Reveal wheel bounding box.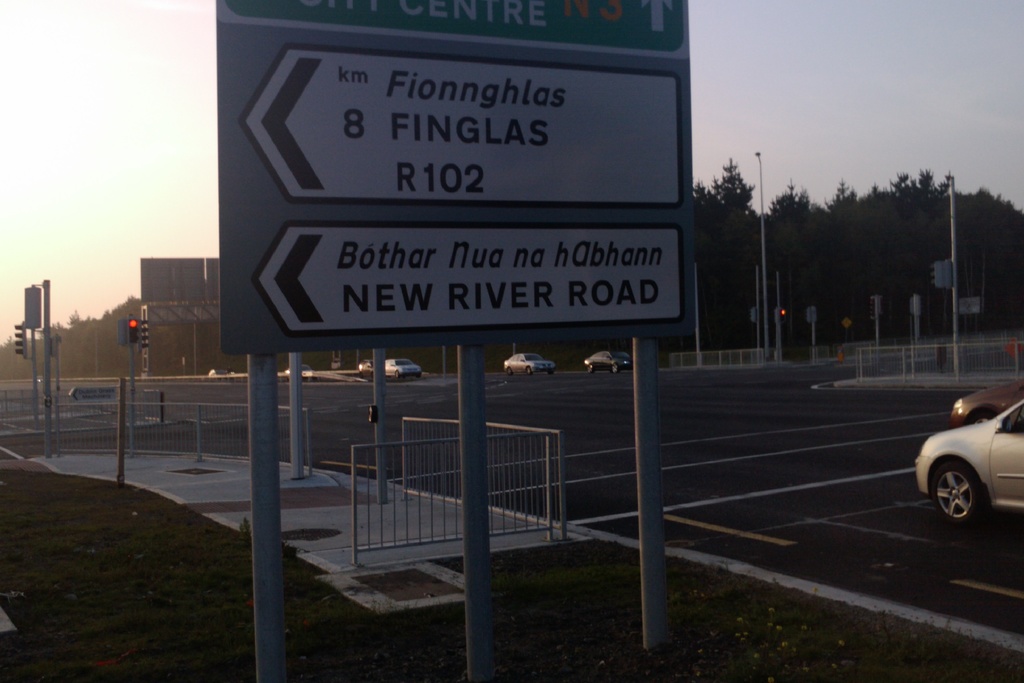
Revealed: left=938, top=457, right=1002, bottom=539.
